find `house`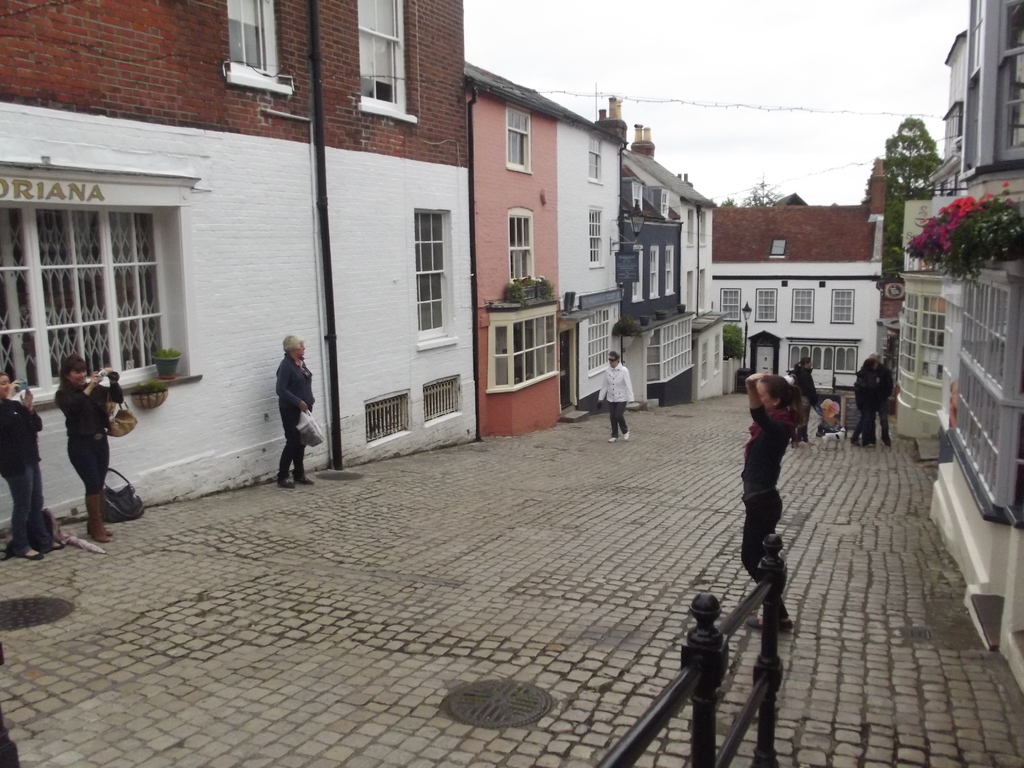
rect(715, 156, 887, 391)
